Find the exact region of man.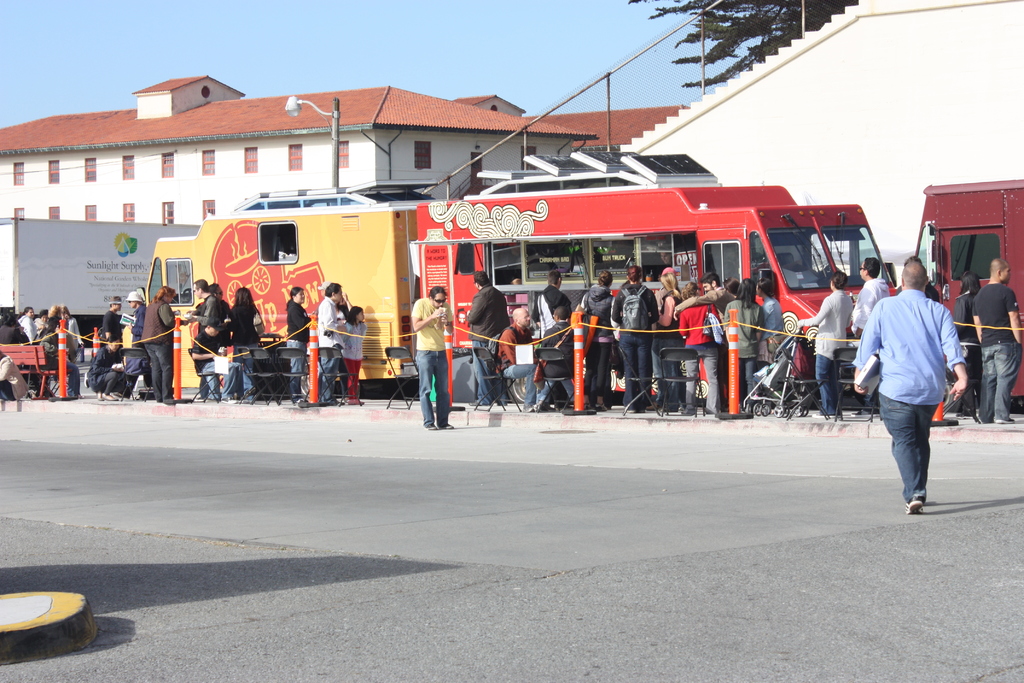
Exact region: left=972, top=259, right=1023, bottom=422.
